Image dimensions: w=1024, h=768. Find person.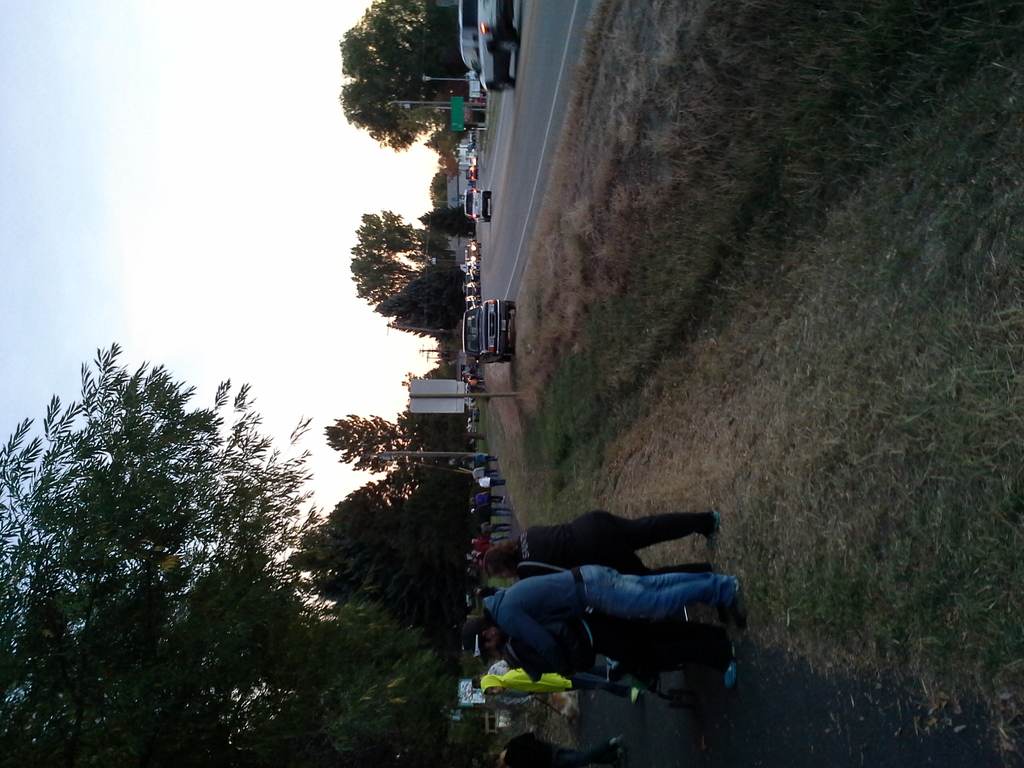
(left=467, top=376, right=483, bottom=378).
